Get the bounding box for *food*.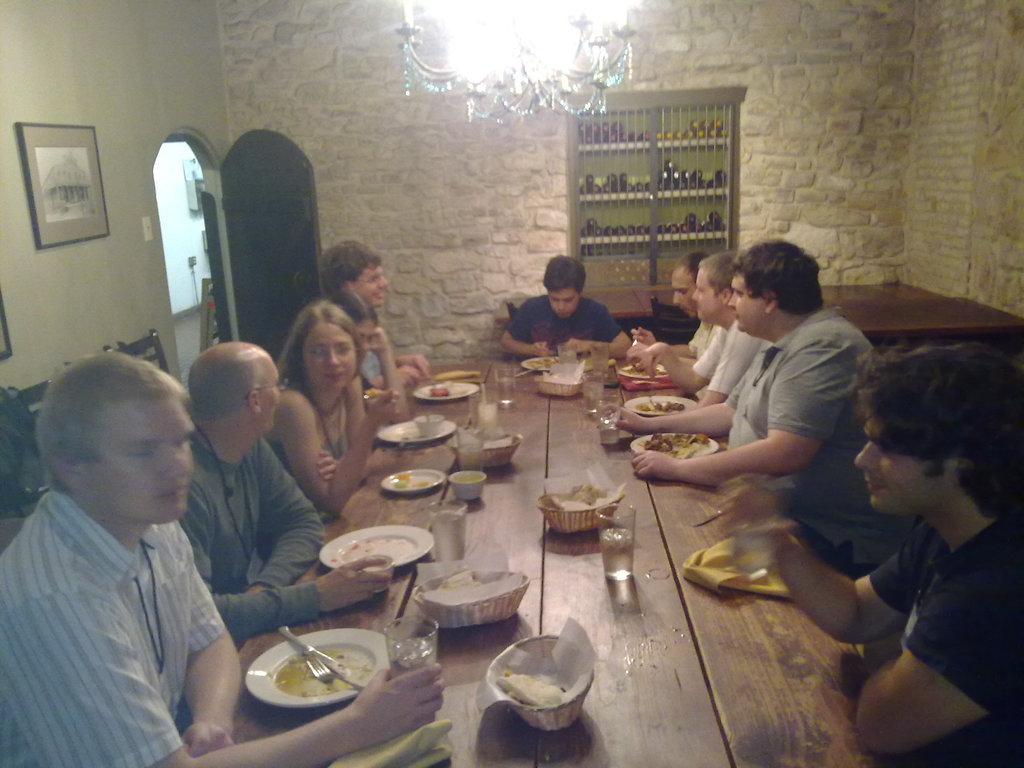
detection(501, 671, 564, 708).
